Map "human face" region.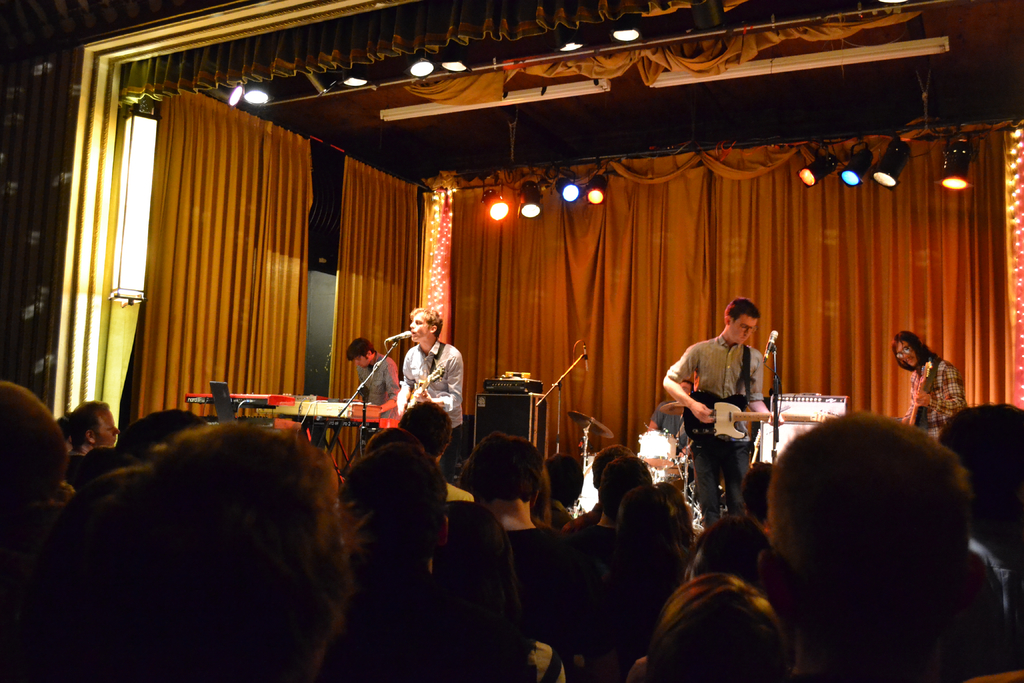
Mapped to box(897, 342, 913, 367).
